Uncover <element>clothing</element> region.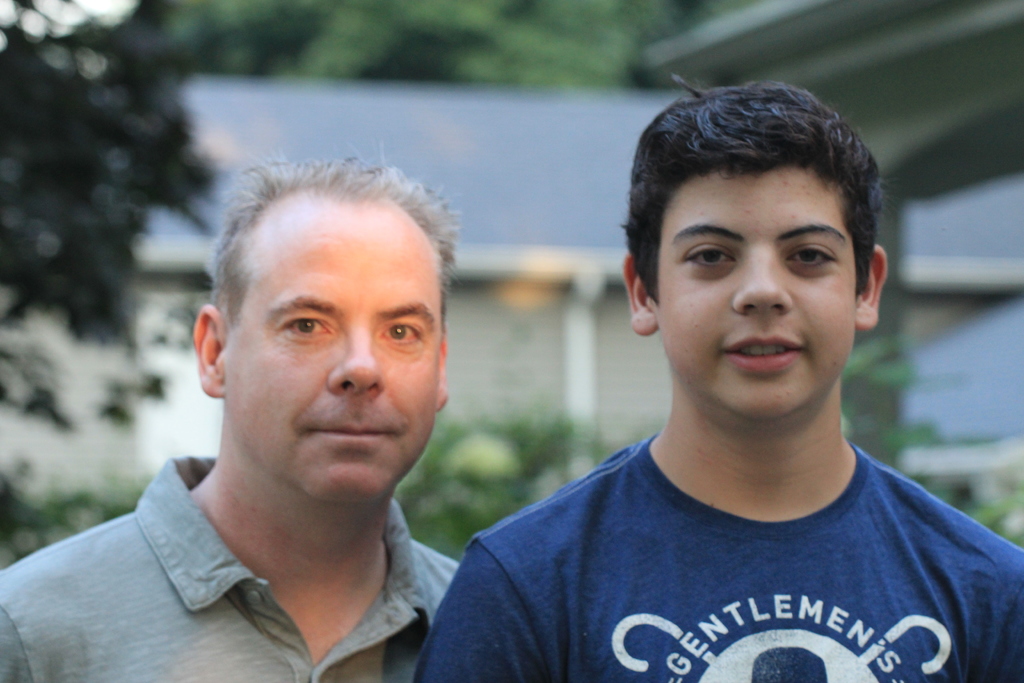
Uncovered: box(412, 431, 1023, 682).
